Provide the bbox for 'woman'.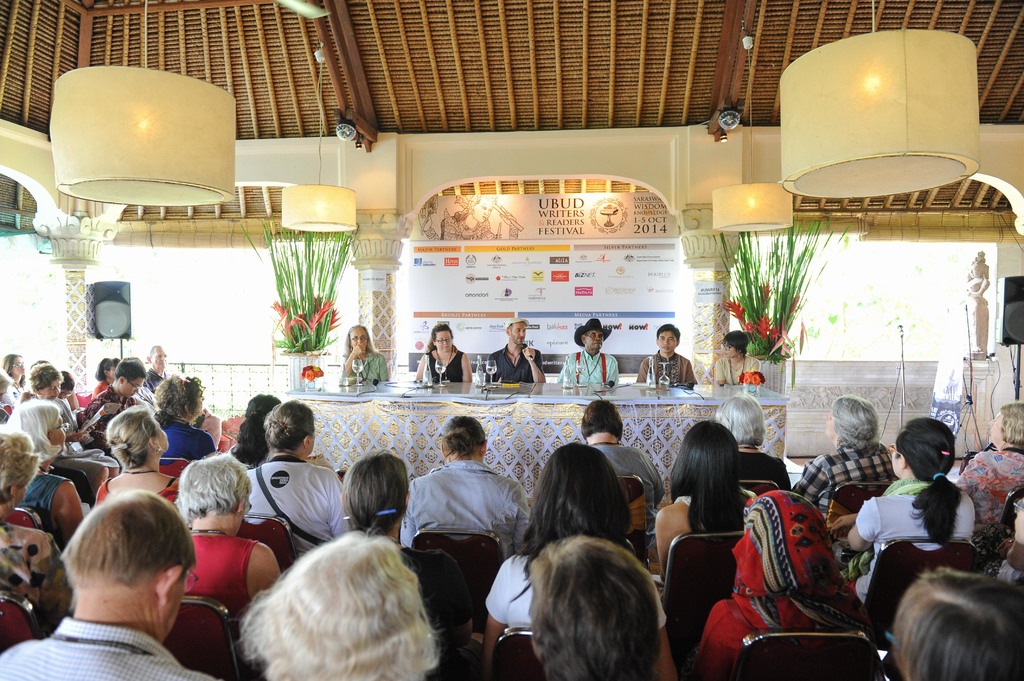
Rect(714, 331, 771, 386).
